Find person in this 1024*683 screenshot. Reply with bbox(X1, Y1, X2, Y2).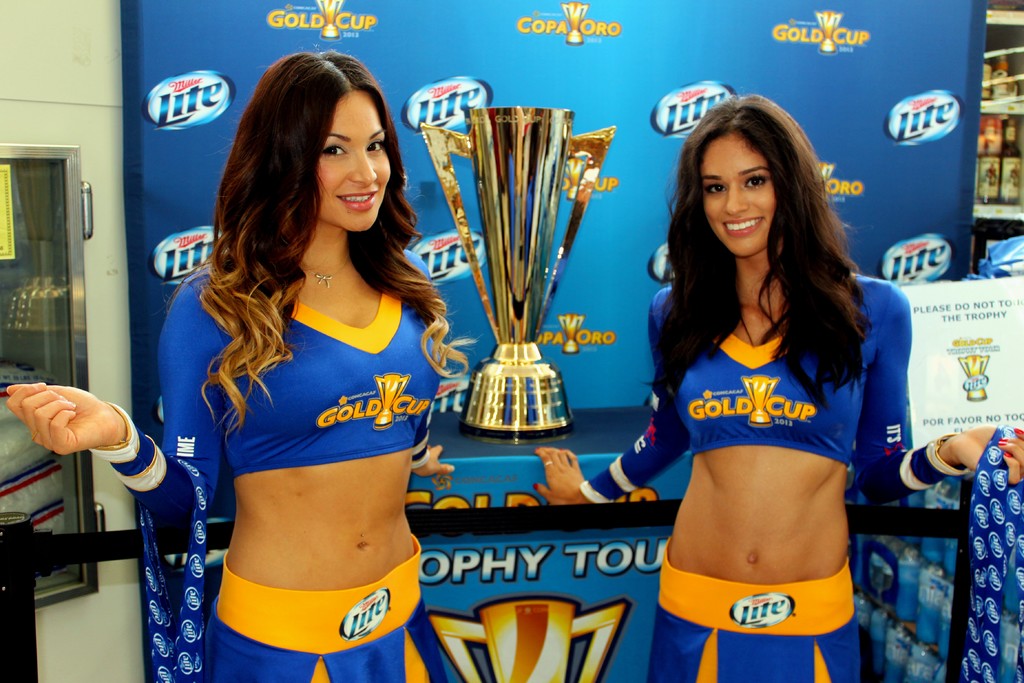
bbox(0, 51, 456, 682).
